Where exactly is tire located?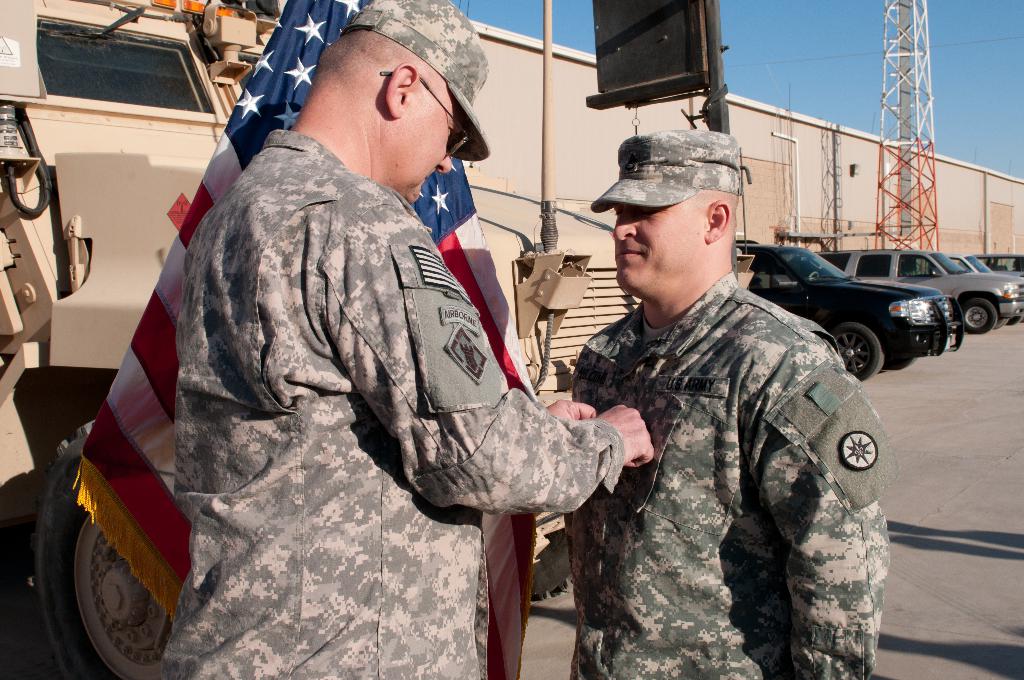
Its bounding box is {"left": 887, "top": 356, "right": 916, "bottom": 370}.
